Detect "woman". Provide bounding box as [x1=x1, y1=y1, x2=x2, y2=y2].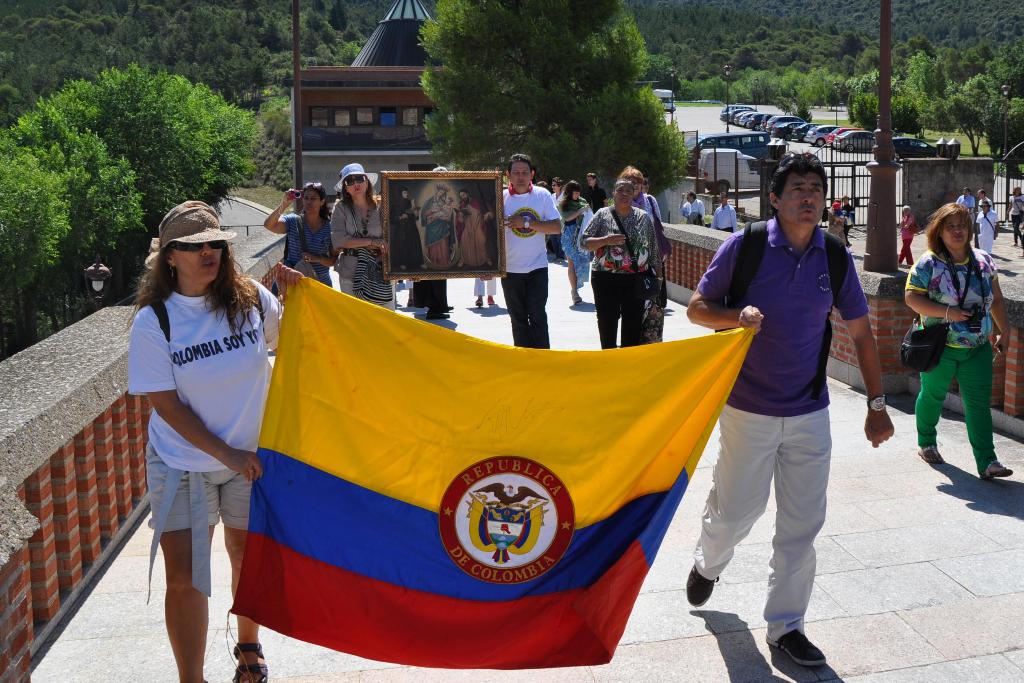
[x1=327, y1=161, x2=398, y2=316].
